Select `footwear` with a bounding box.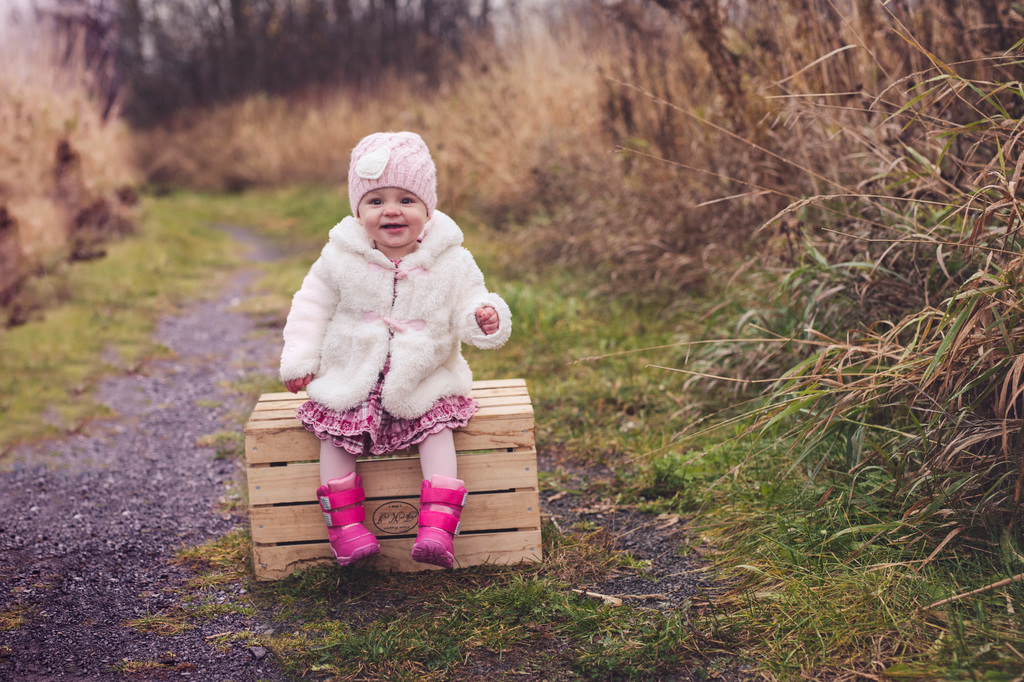
415,475,473,575.
